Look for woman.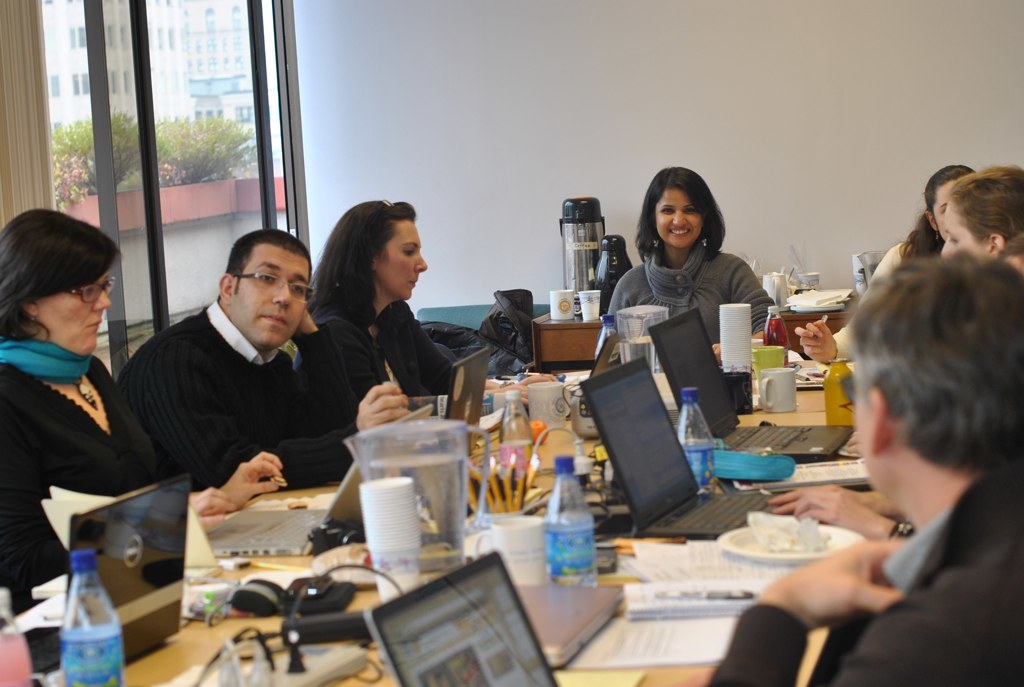
Found: 942,163,1023,274.
